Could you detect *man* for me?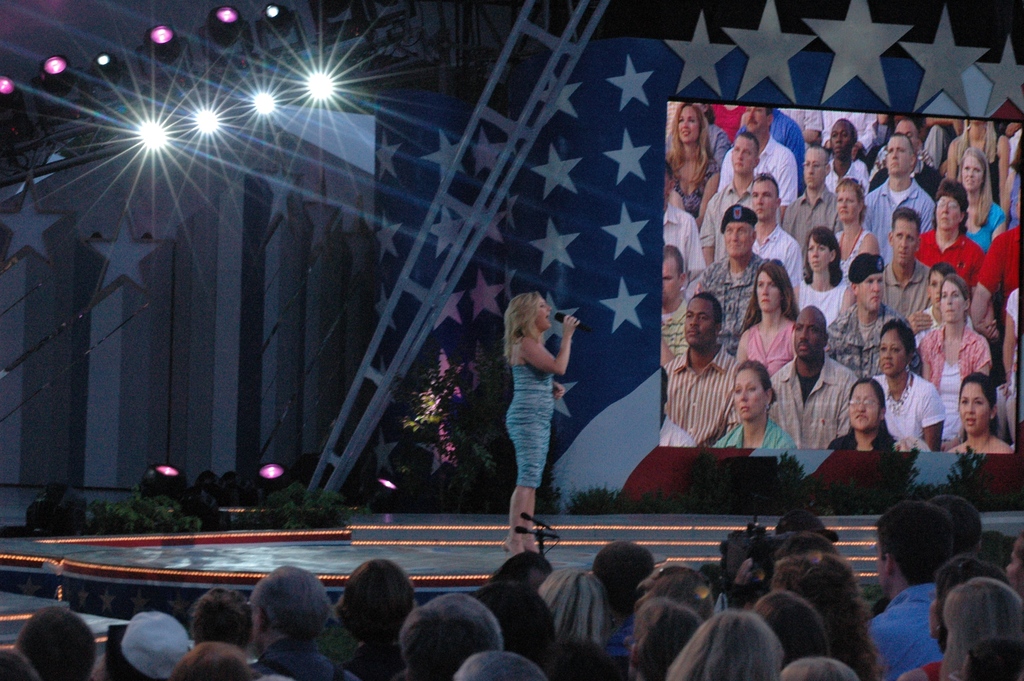
Detection result: {"x1": 780, "y1": 145, "x2": 846, "y2": 251}.
